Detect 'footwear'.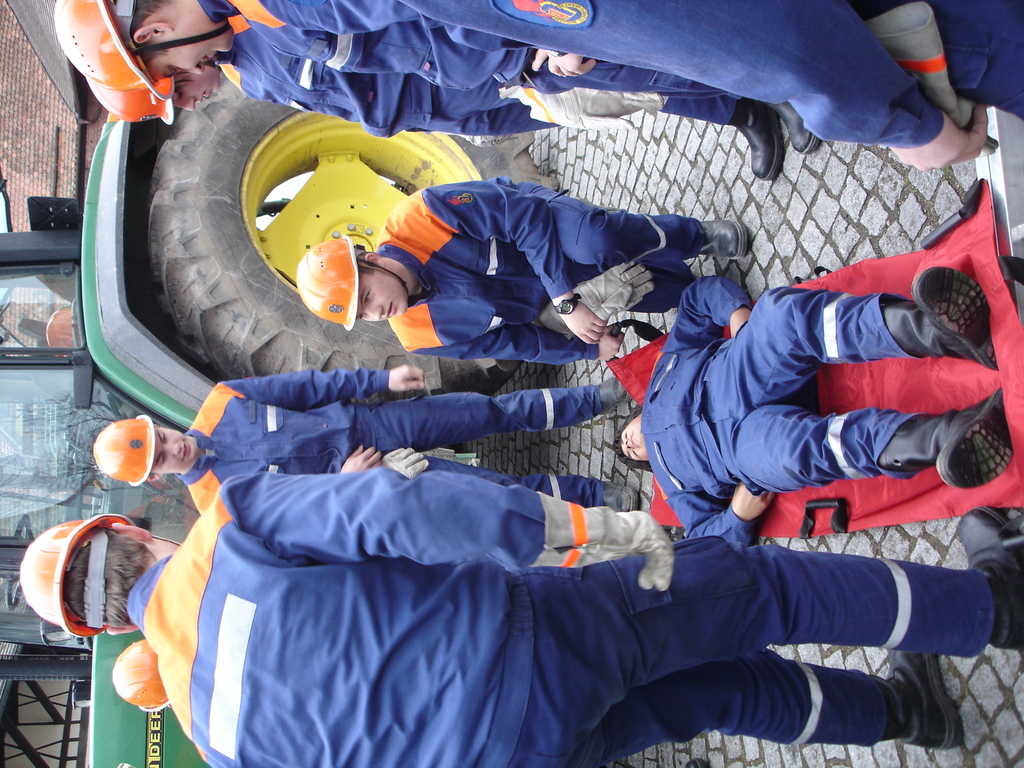
Detected at pyautogui.locateOnScreen(701, 222, 743, 259).
